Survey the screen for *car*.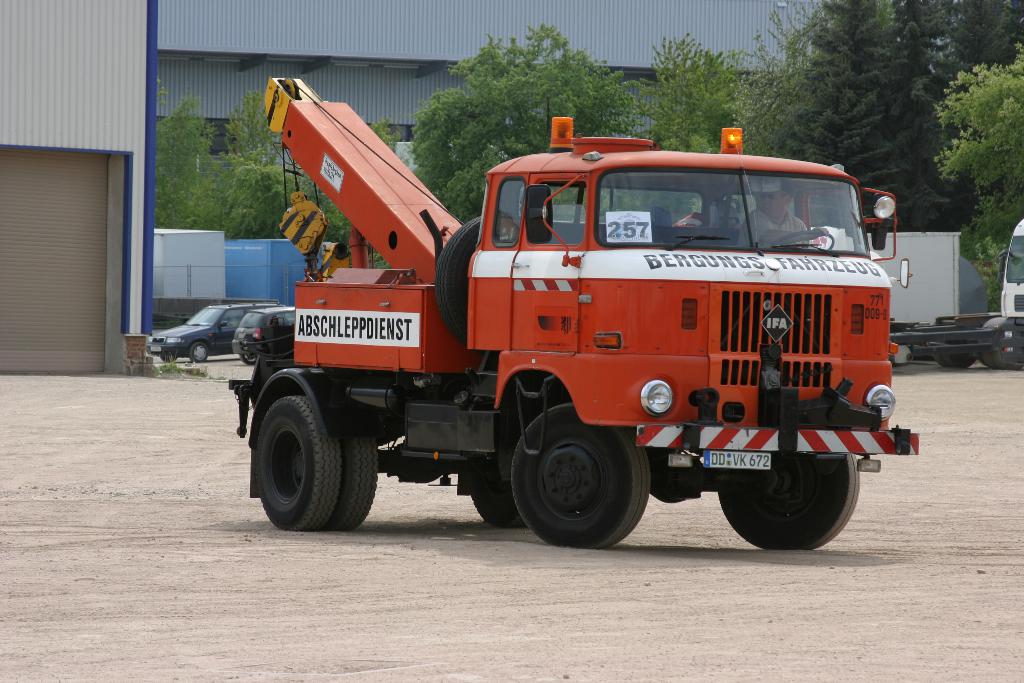
Survey found: 136:298:253:364.
